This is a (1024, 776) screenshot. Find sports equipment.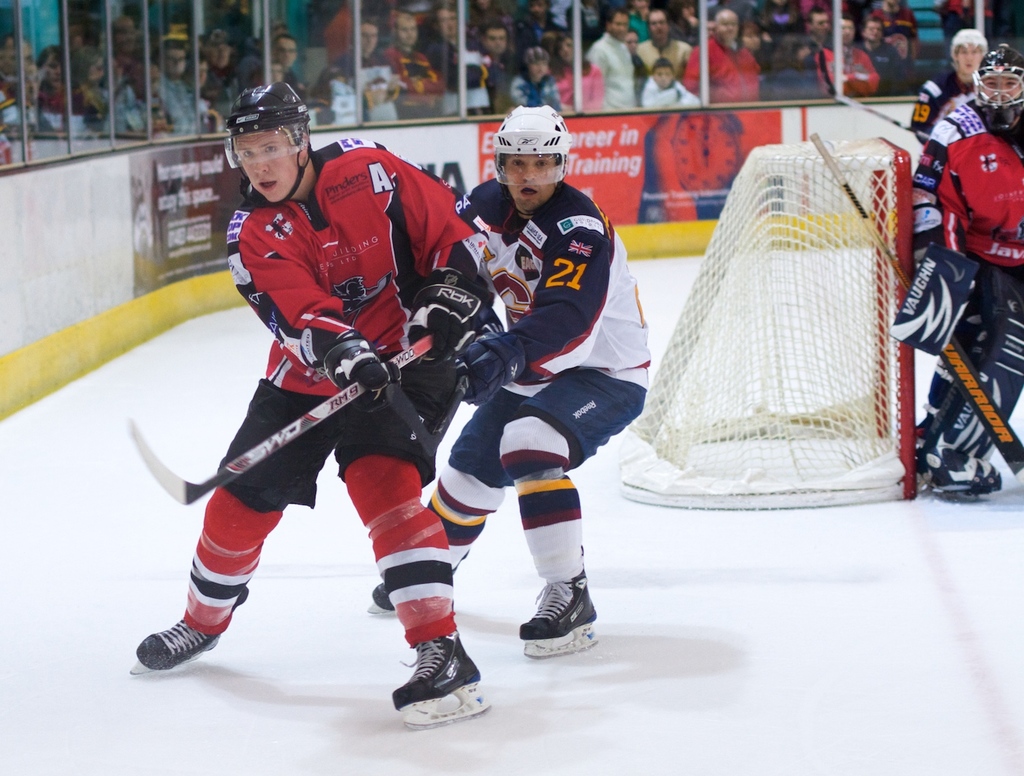
Bounding box: 616, 138, 915, 508.
